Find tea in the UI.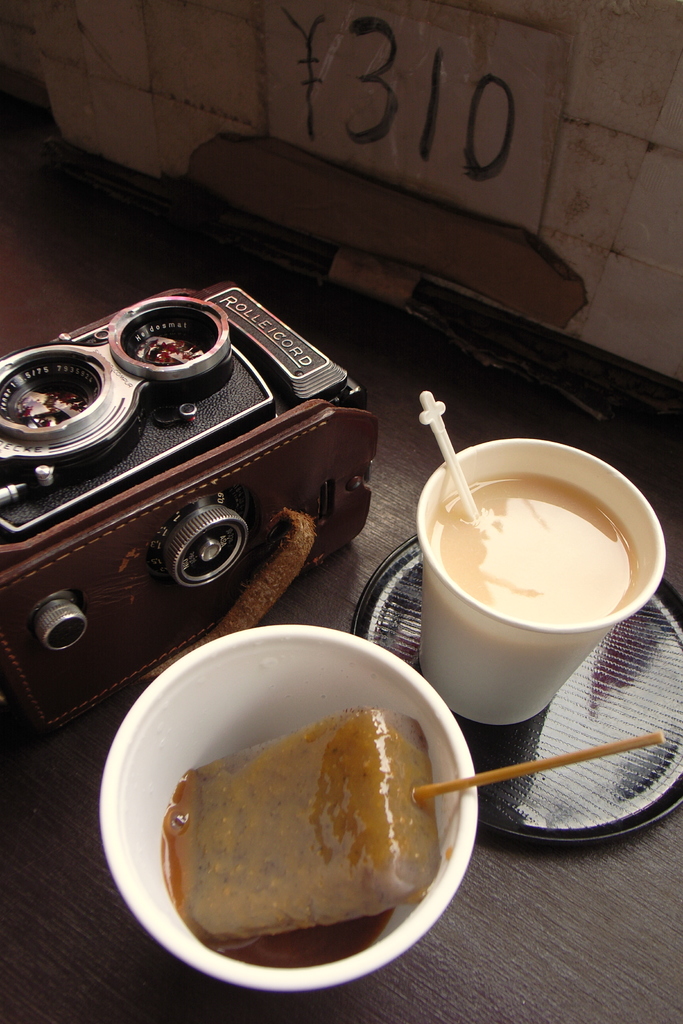
UI element at left=432, top=472, right=636, bottom=626.
